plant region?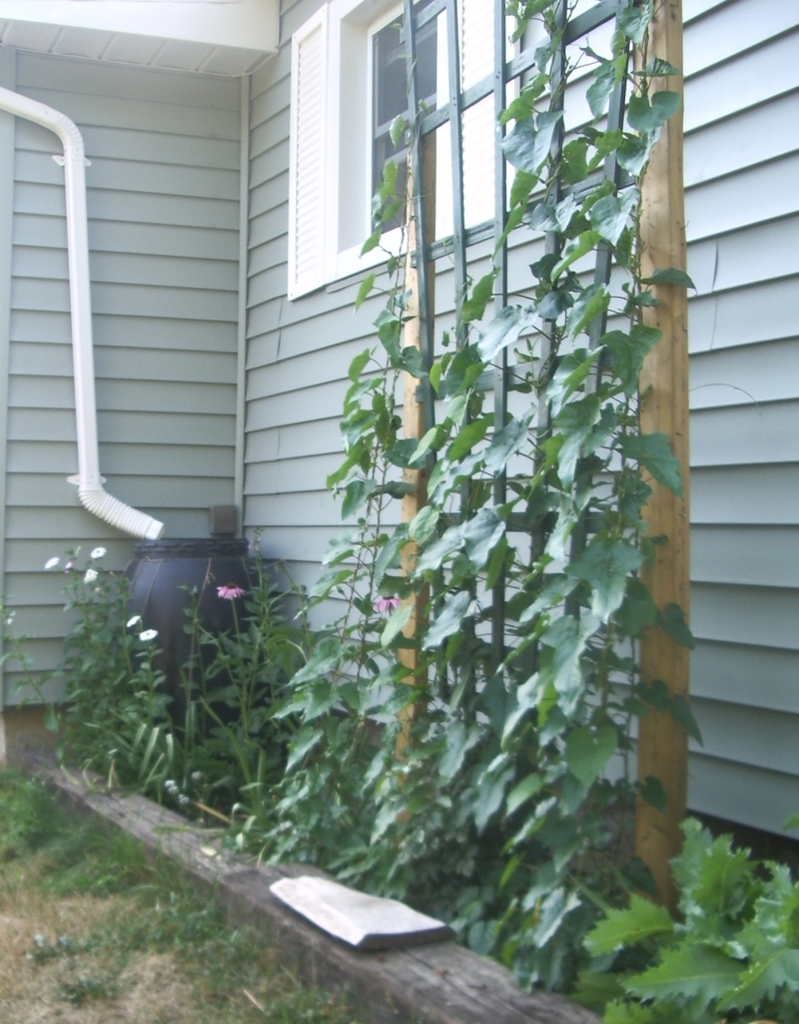
bbox=(609, 826, 796, 1008)
